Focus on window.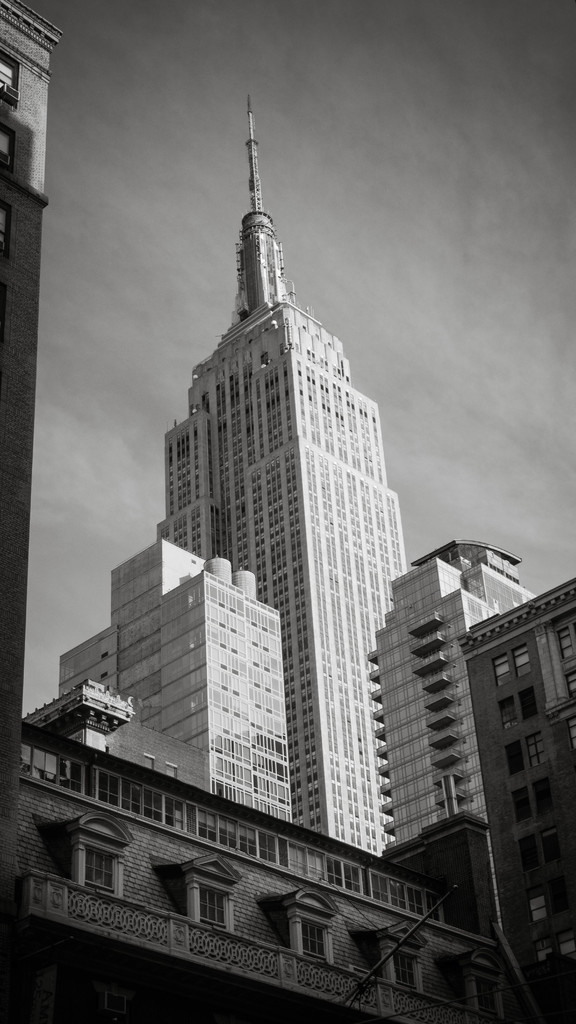
Focused at pyautogui.locateOnScreen(529, 892, 545, 918).
